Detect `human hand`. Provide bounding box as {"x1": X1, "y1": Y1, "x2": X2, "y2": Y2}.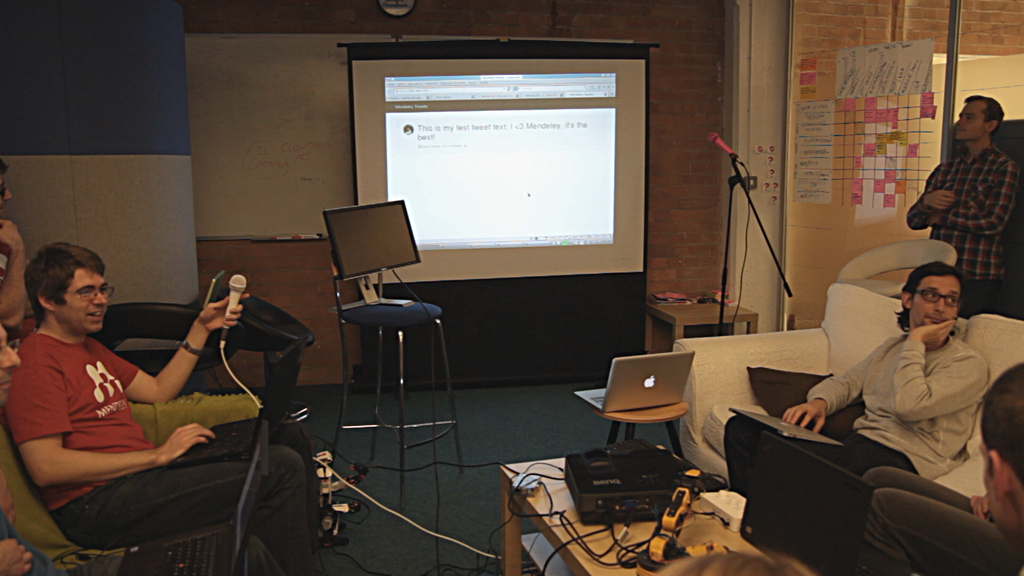
{"x1": 913, "y1": 320, "x2": 955, "y2": 345}.
